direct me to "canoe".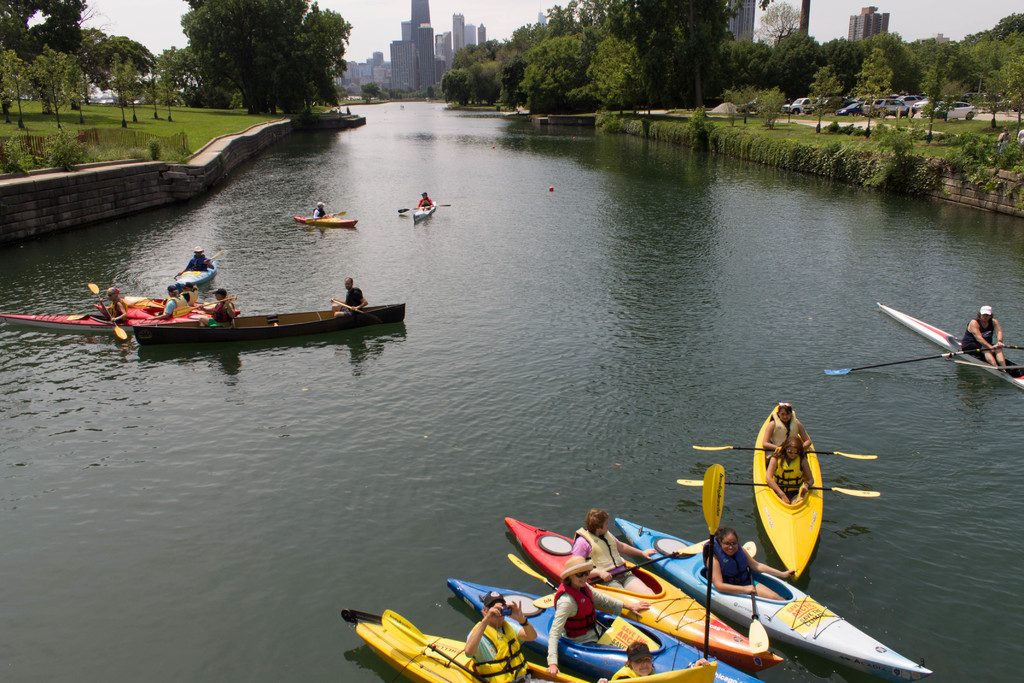
Direction: bbox(505, 516, 785, 674).
